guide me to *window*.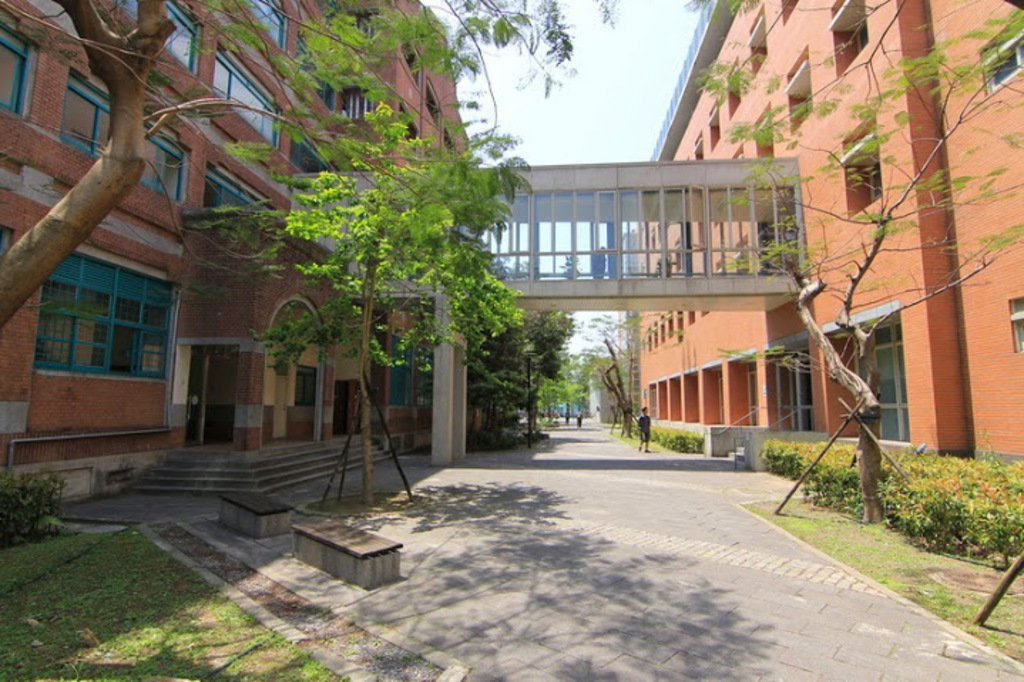
Guidance: <box>202,38,288,149</box>.
